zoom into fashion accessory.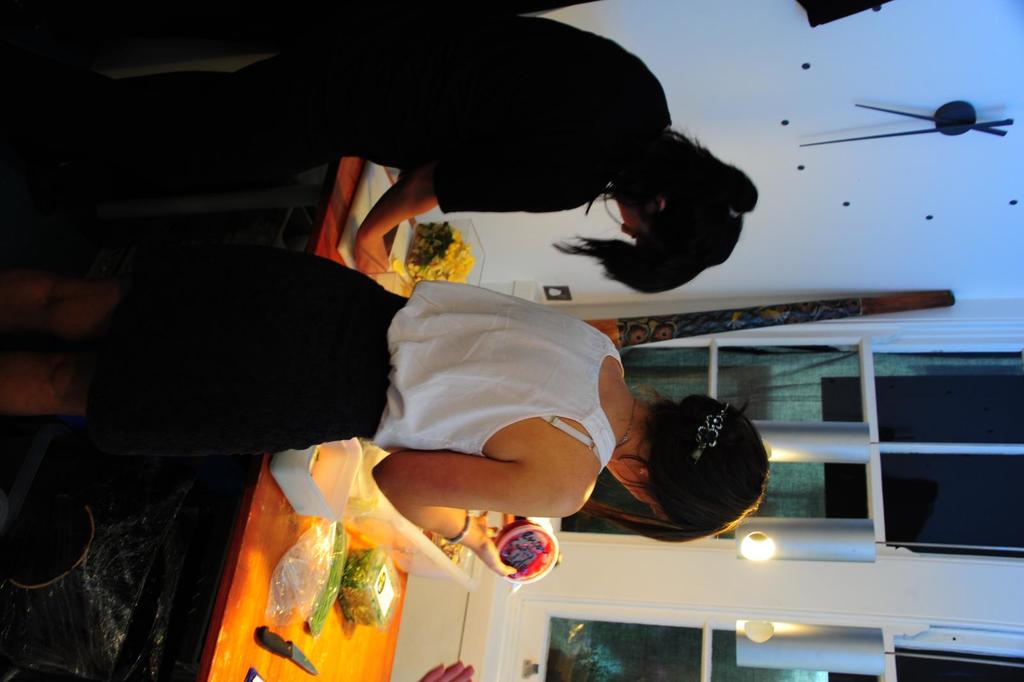
Zoom target: select_region(692, 402, 729, 469).
